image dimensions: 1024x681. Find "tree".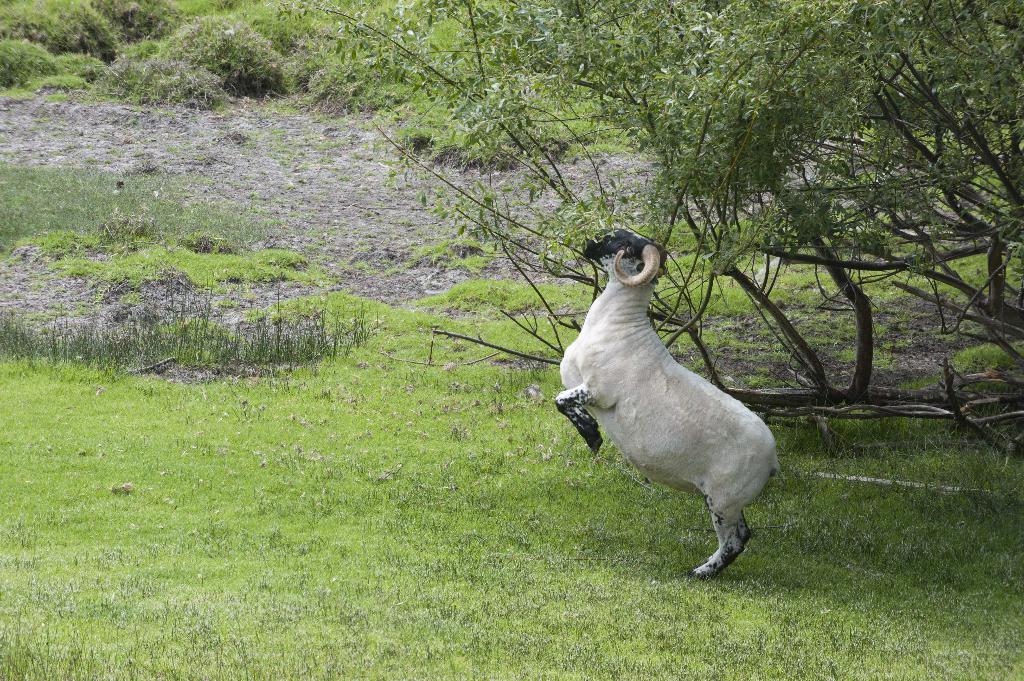
<box>283,0,1023,472</box>.
